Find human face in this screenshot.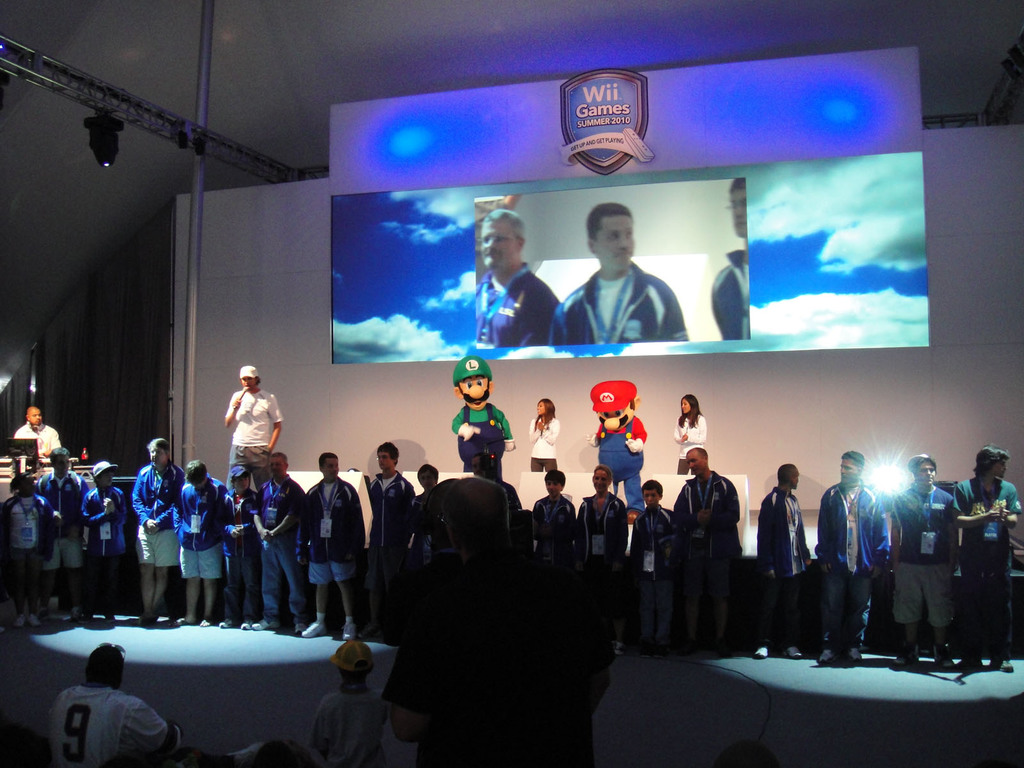
The bounding box for human face is (842, 463, 857, 486).
